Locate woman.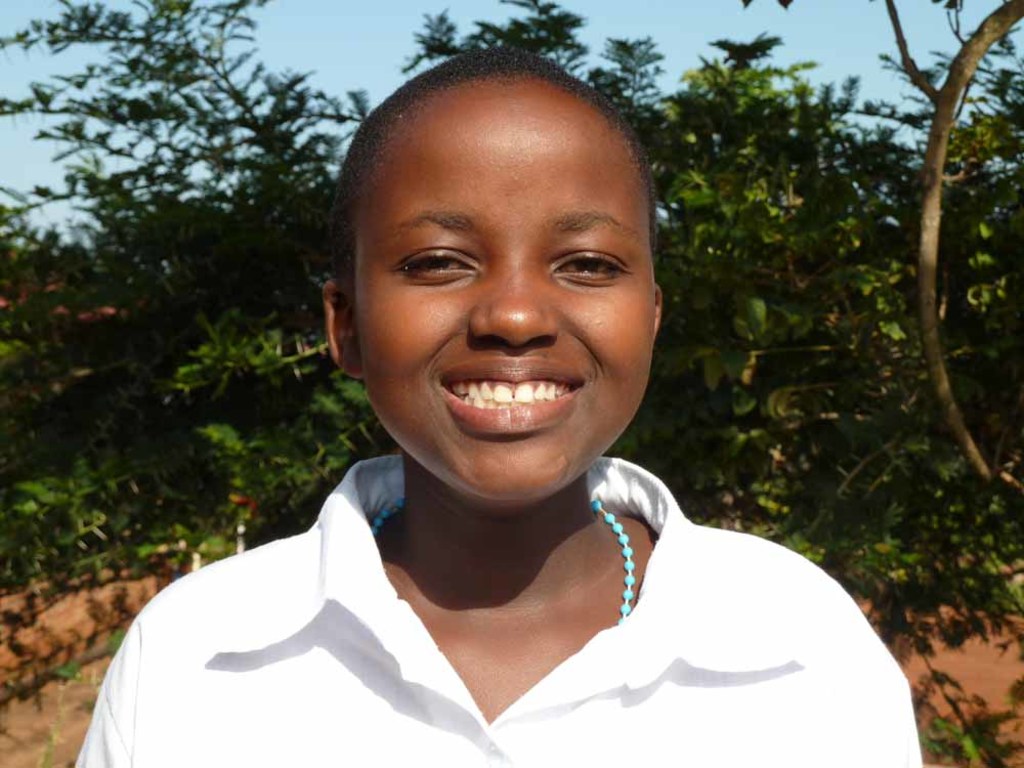
Bounding box: crop(71, 47, 924, 767).
